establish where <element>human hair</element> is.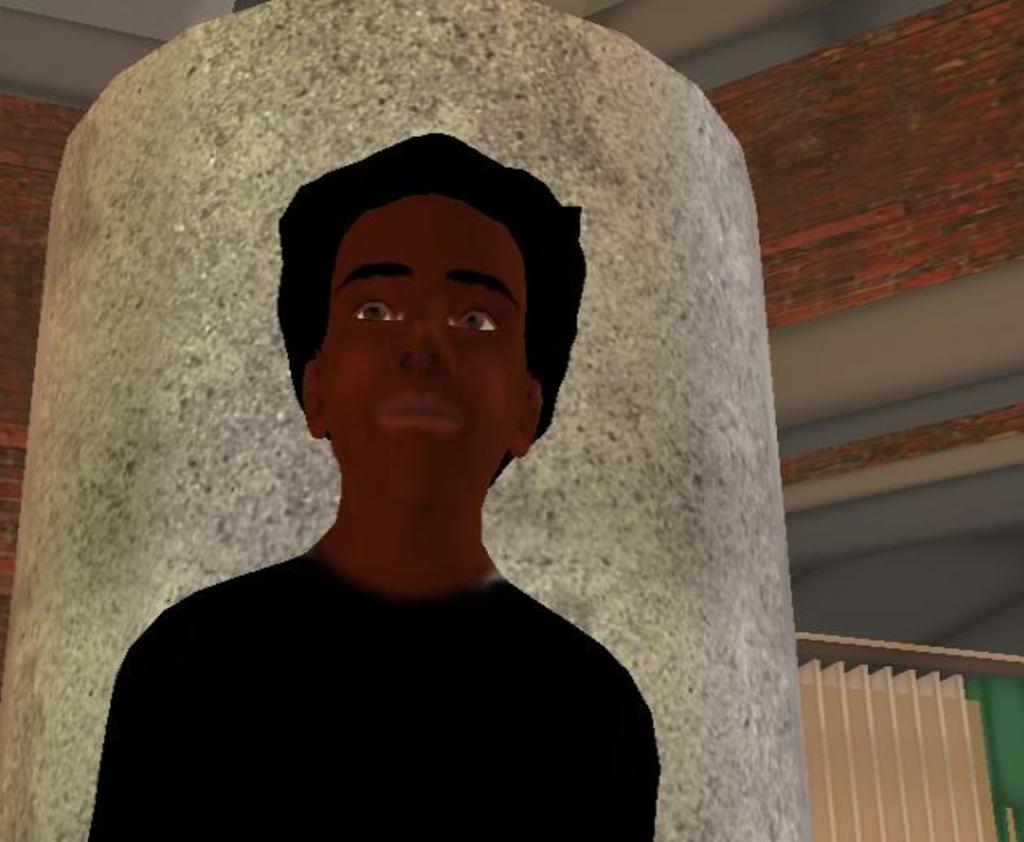
Established at box(275, 132, 590, 484).
